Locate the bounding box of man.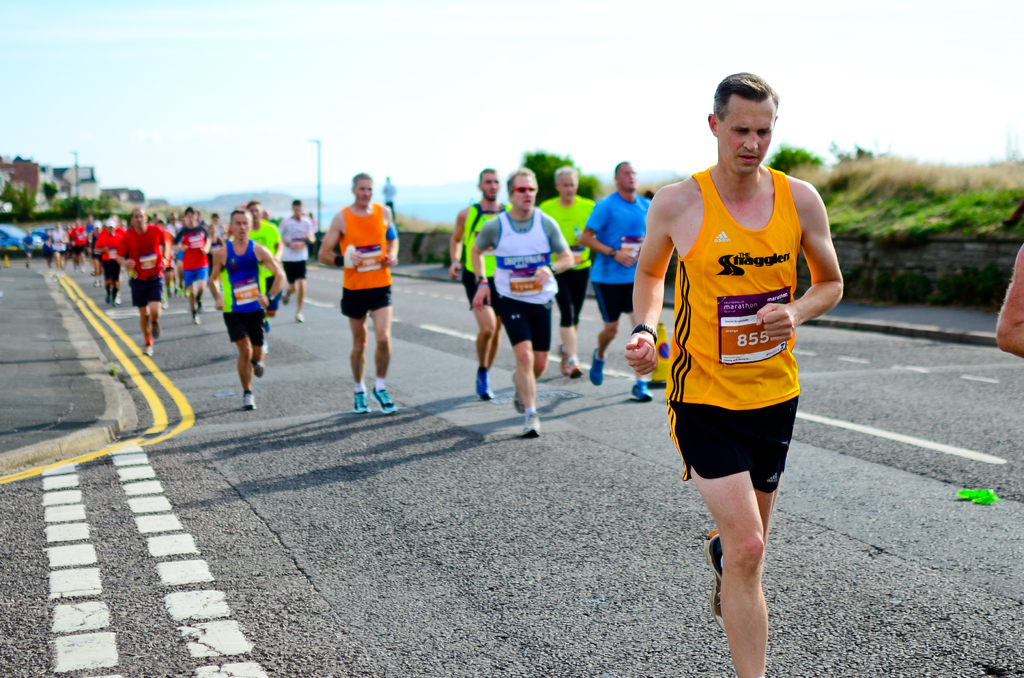
Bounding box: bbox=[244, 198, 283, 329].
